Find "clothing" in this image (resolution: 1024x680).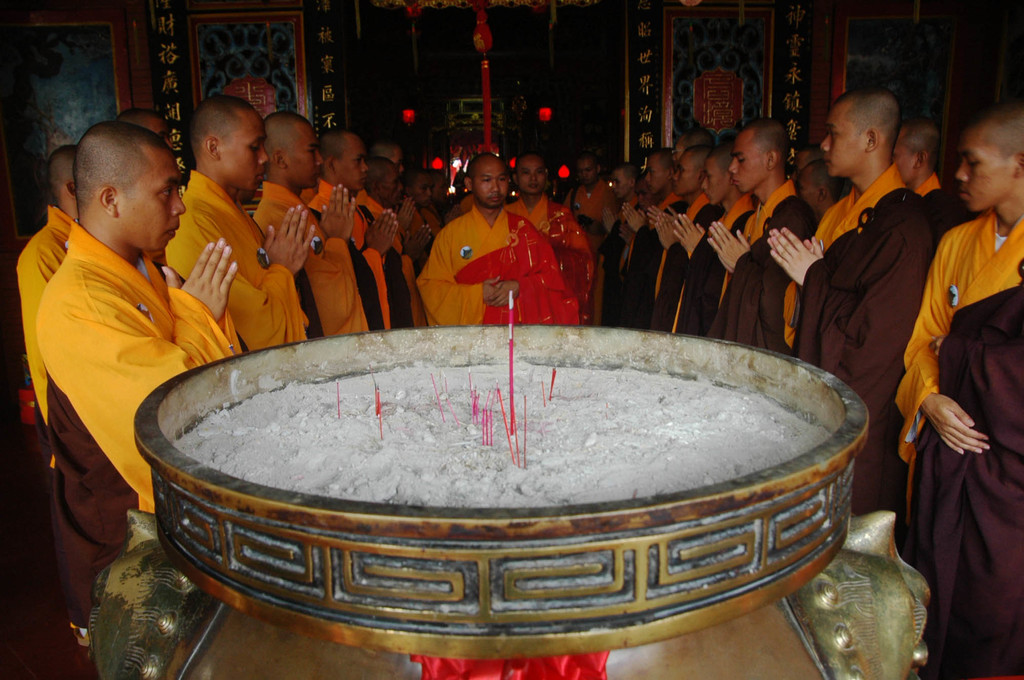
bbox=(334, 181, 424, 320).
